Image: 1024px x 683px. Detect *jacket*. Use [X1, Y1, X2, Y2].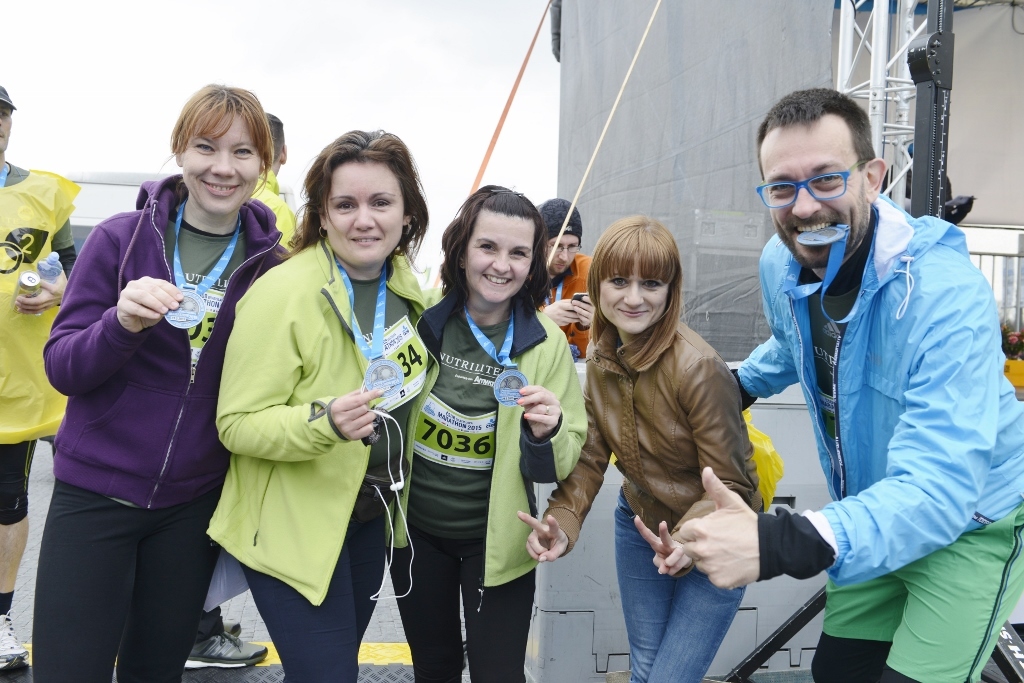
[541, 310, 756, 555].
